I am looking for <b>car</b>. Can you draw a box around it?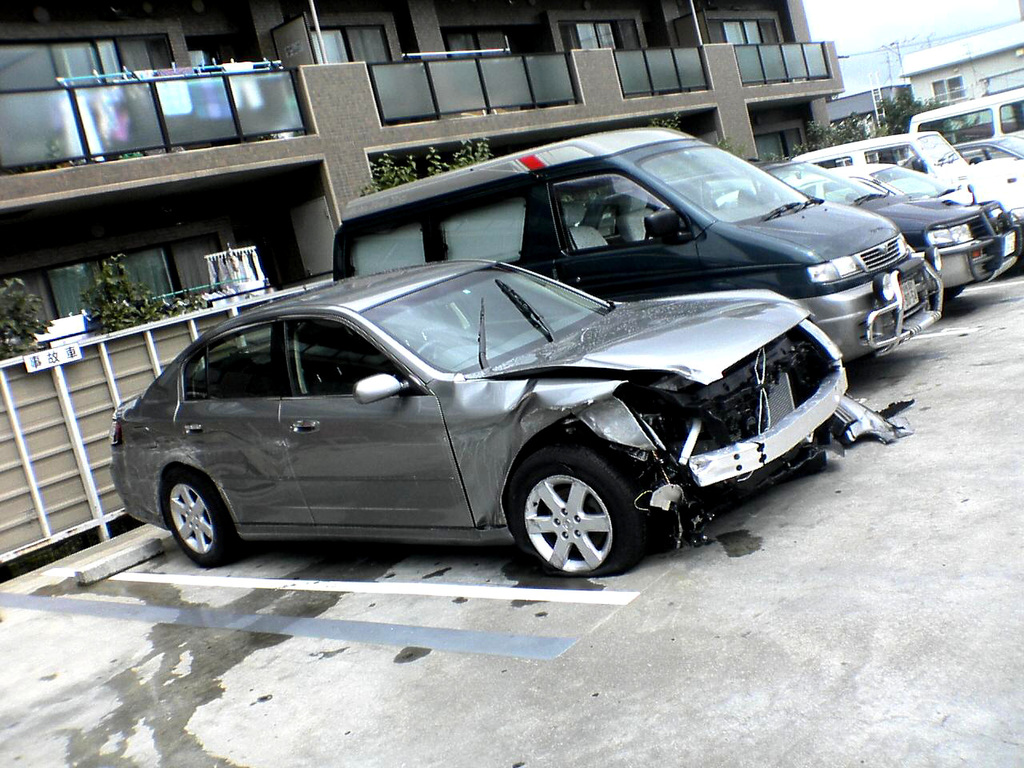
Sure, the bounding box is pyautogui.locateOnScreen(579, 155, 1023, 302).
